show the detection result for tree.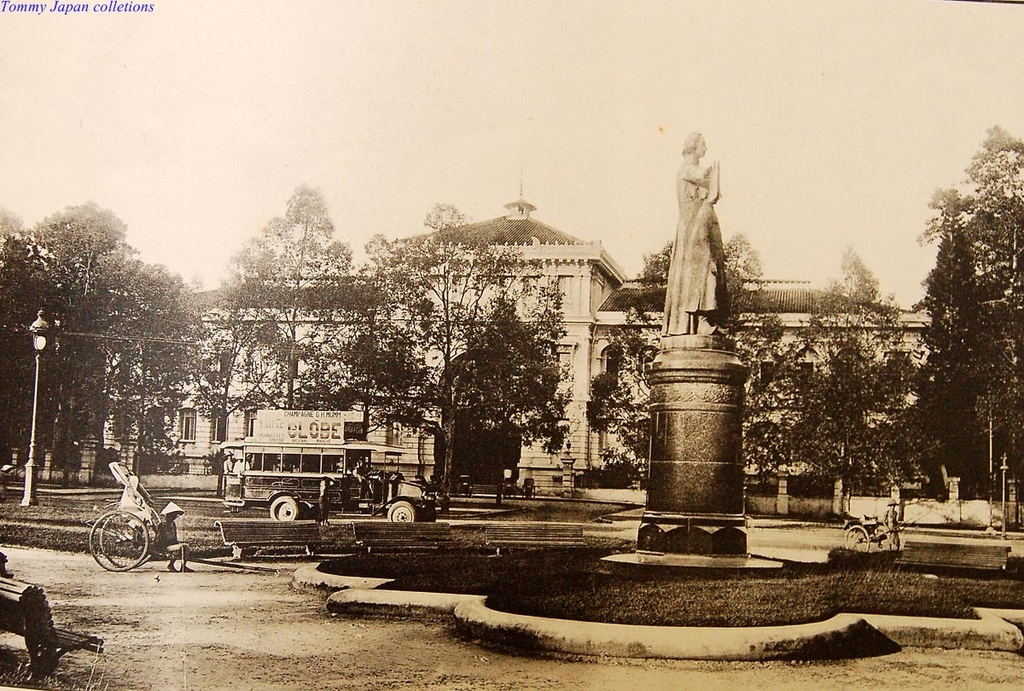
<region>573, 209, 747, 496</region>.
